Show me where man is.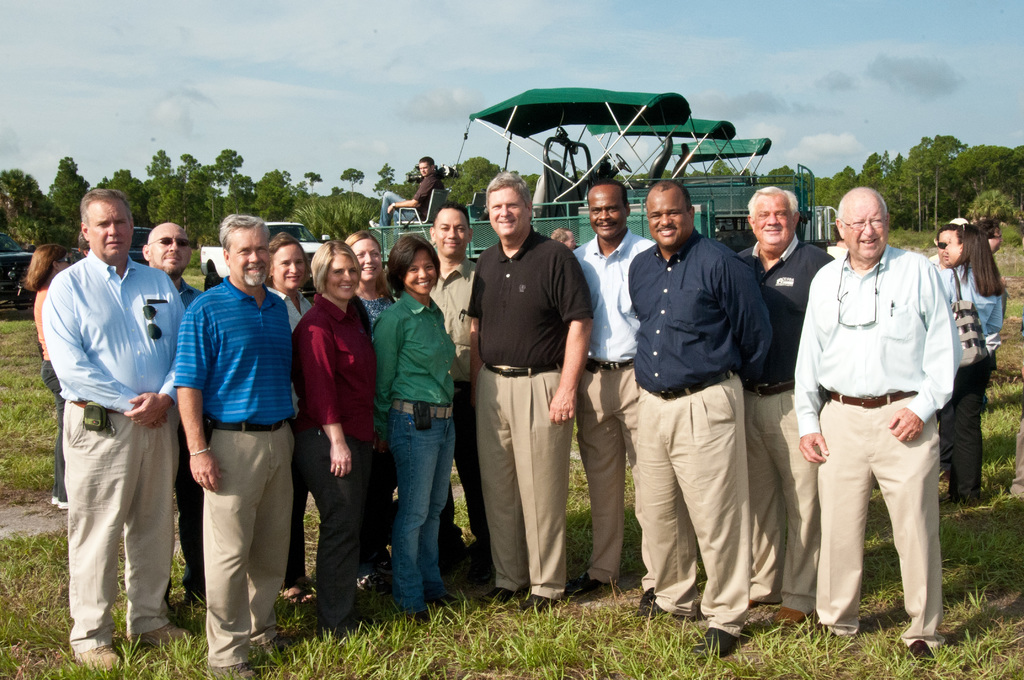
man is at 143/223/208/616.
